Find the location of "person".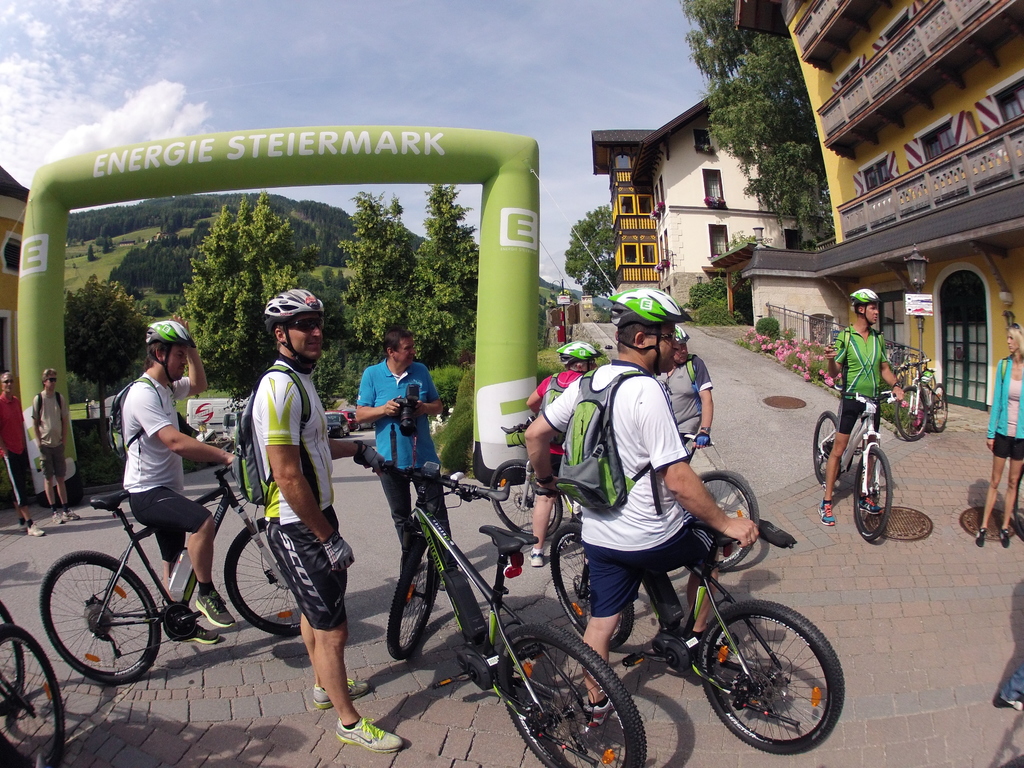
Location: bbox=(0, 372, 45, 540).
